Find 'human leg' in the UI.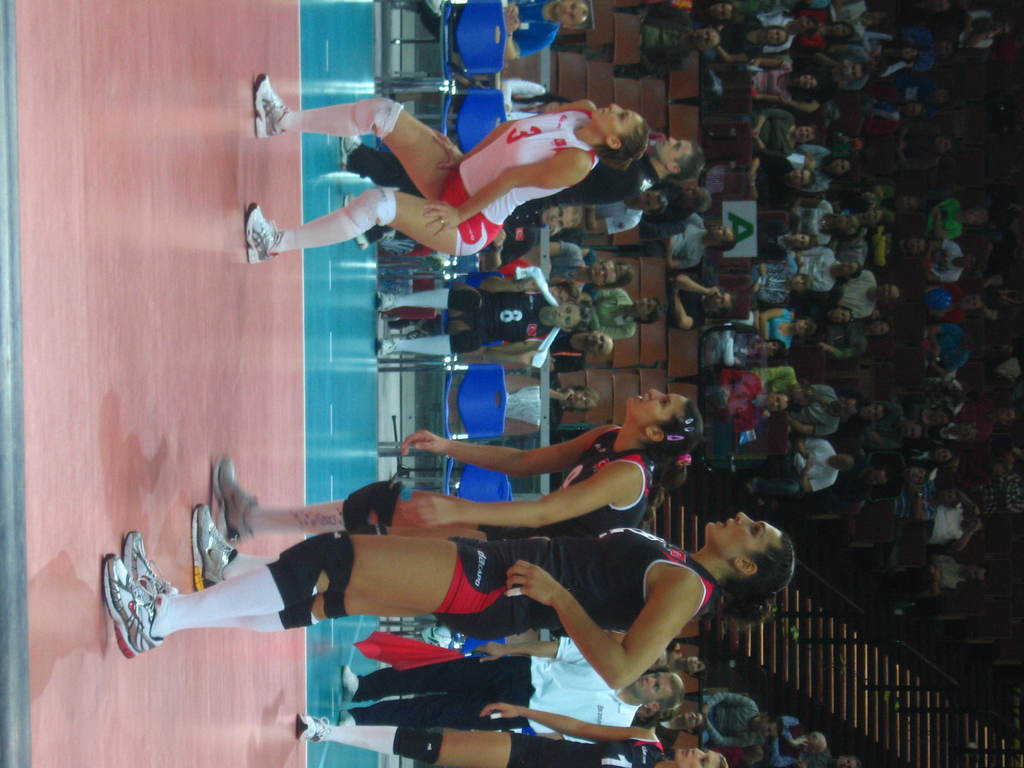
UI element at bbox=(291, 655, 532, 767).
